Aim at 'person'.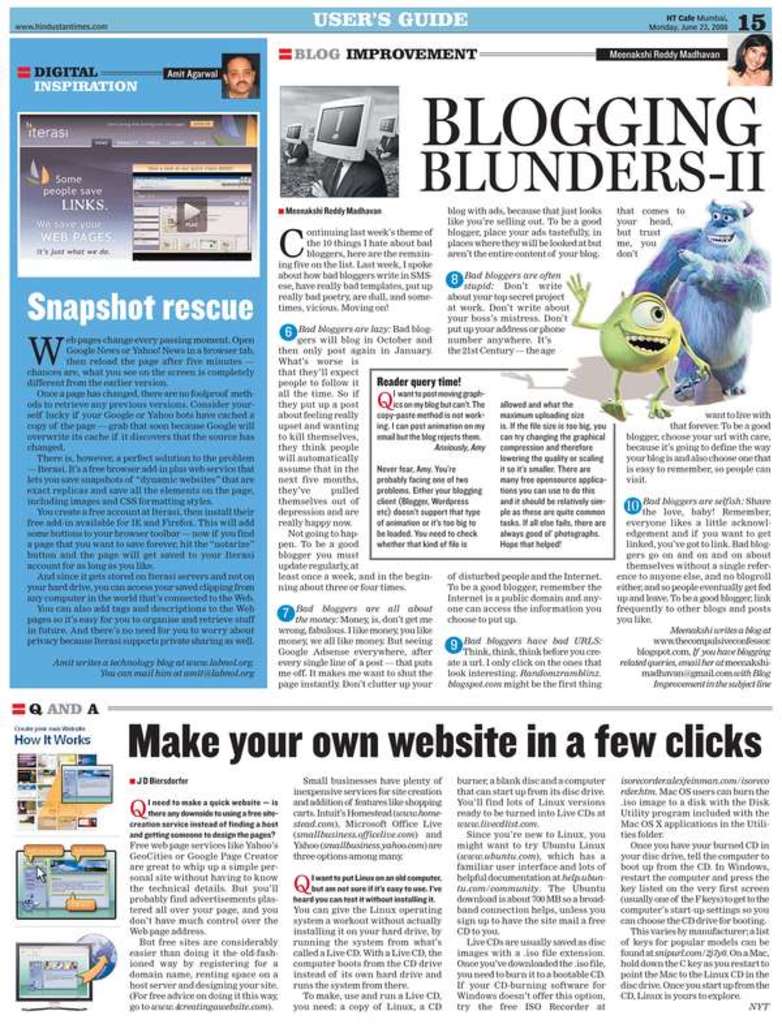
Aimed at {"left": 727, "top": 34, "right": 773, "bottom": 86}.
